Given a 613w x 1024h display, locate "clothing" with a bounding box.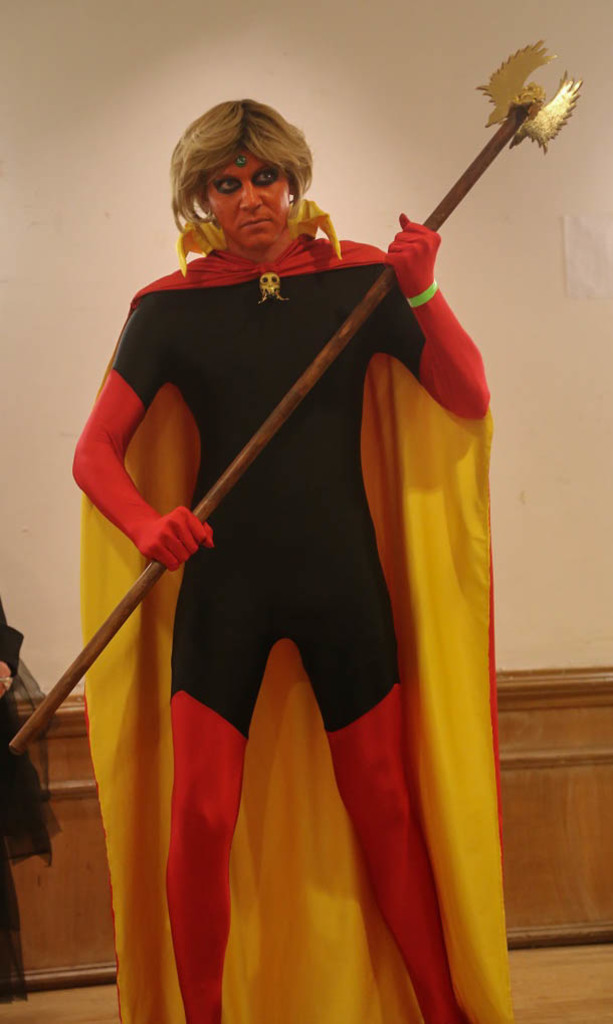
Located: 0 592 56 1000.
